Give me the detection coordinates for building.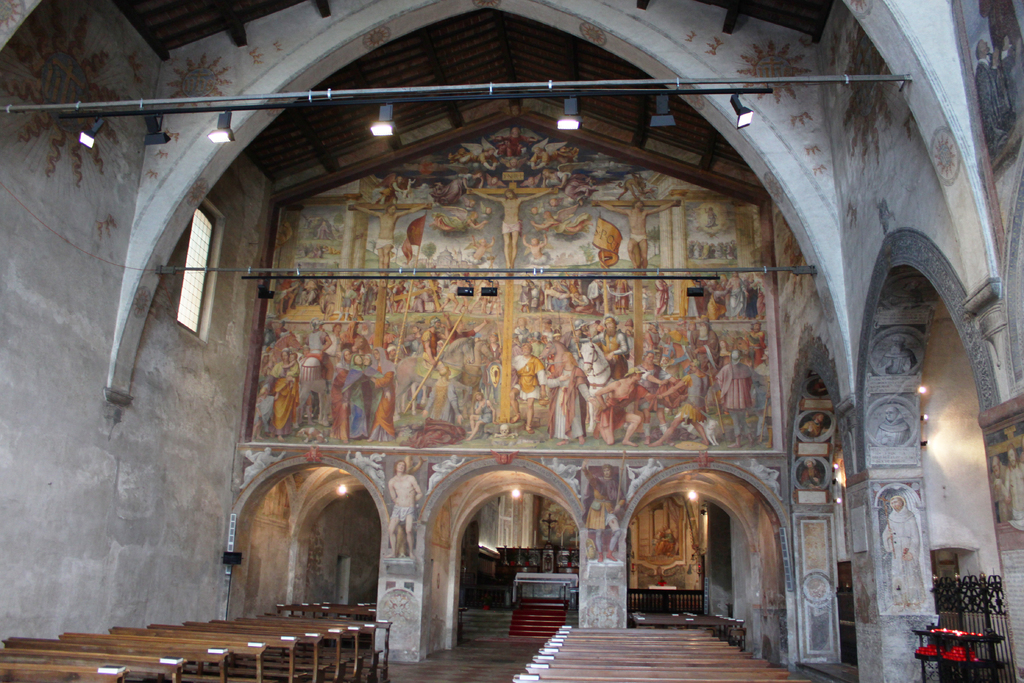
[x1=0, y1=0, x2=1023, y2=682].
